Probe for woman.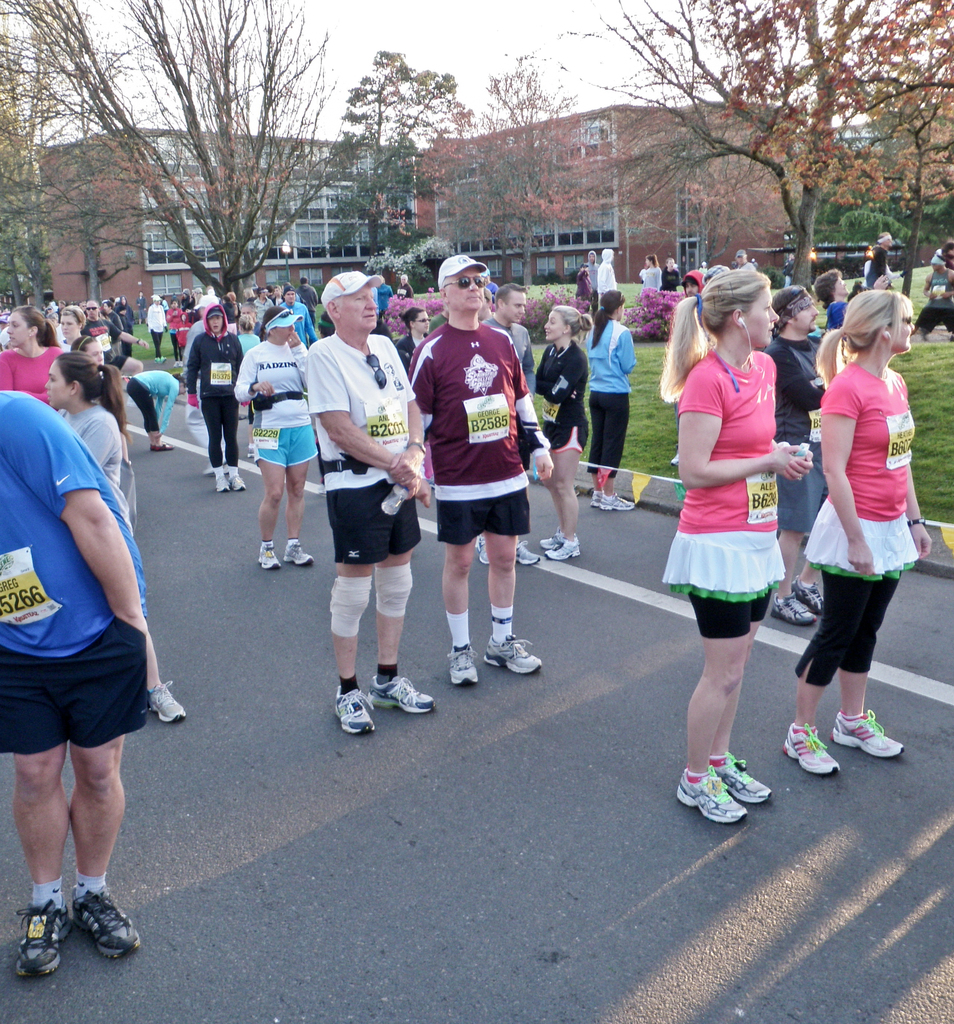
Probe result: box=[576, 261, 592, 317].
